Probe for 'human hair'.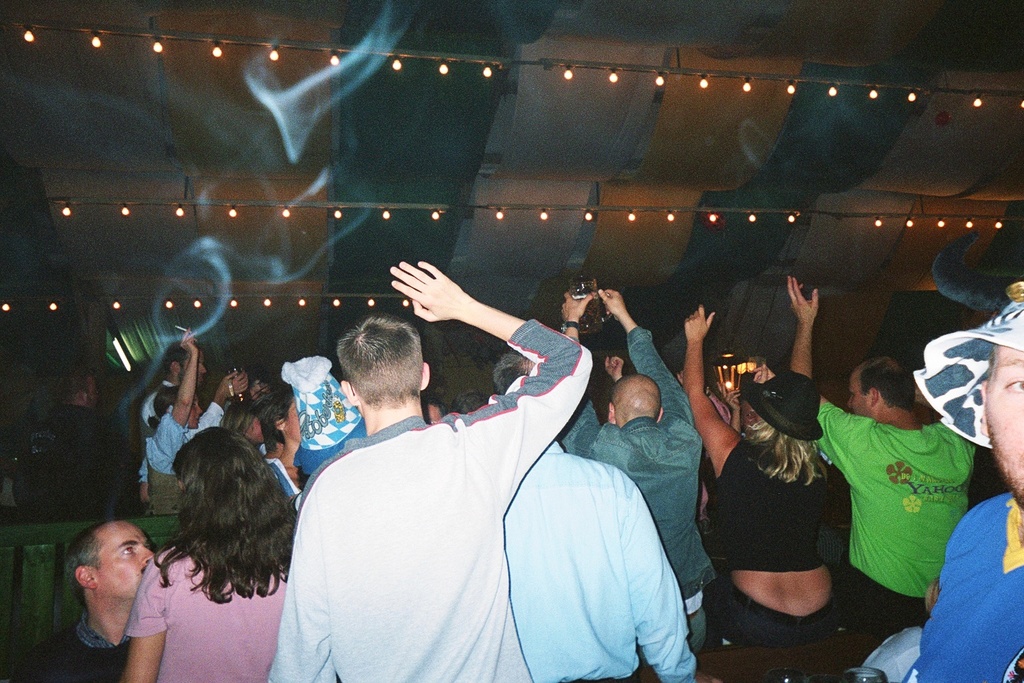
Probe result: <bbox>335, 320, 425, 426</bbox>.
